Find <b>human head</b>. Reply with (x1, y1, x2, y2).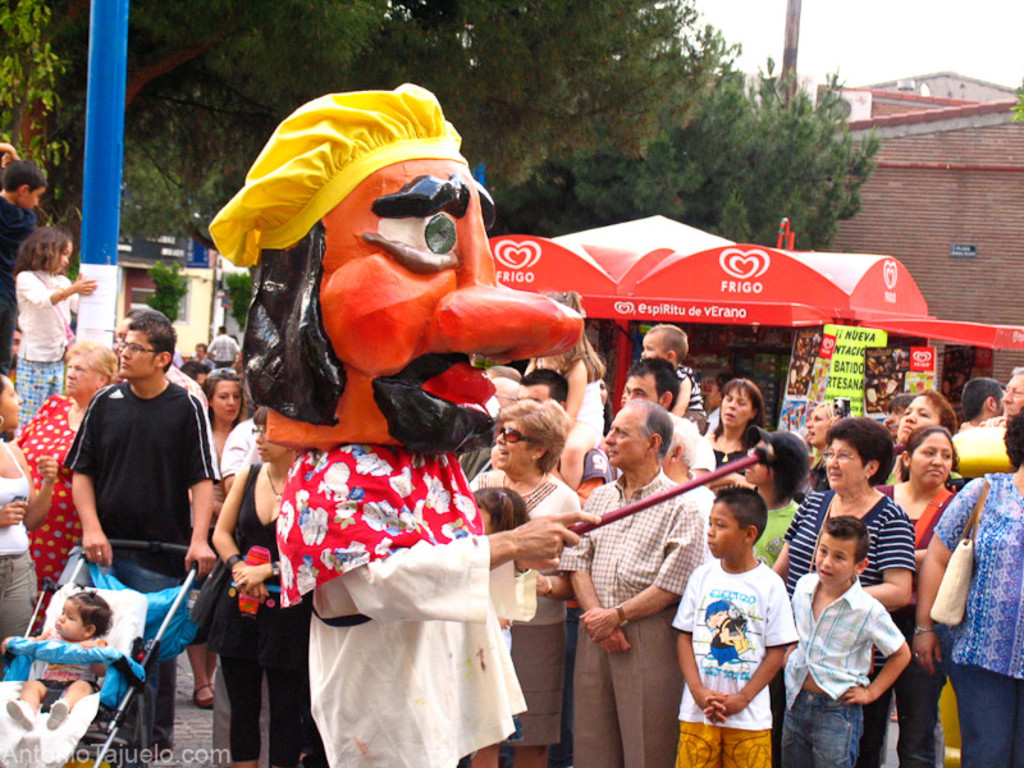
(29, 229, 77, 269).
